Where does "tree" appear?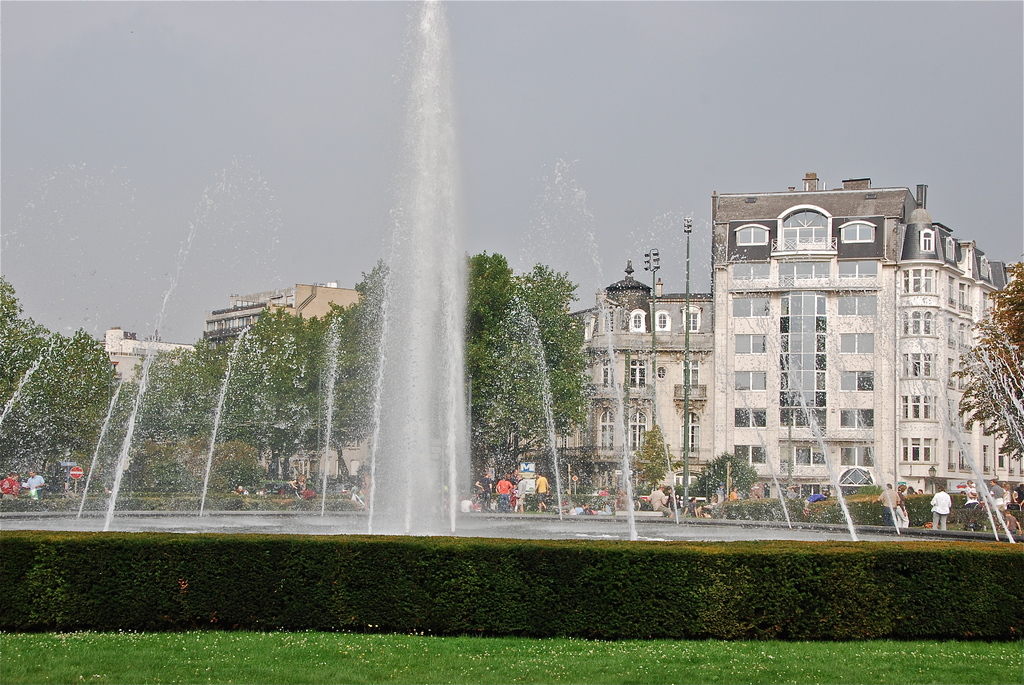
Appears at {"x1": 961, "y1": 253, "x2": 1022, "y2": 471}.
